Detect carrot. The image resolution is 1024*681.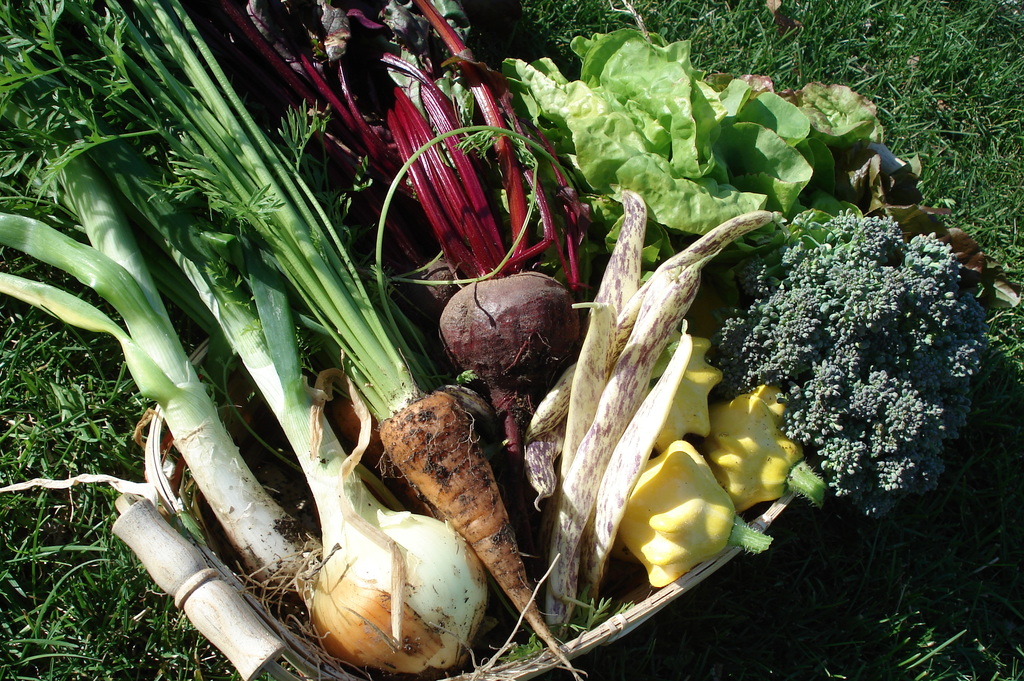
370,382,577,680.
